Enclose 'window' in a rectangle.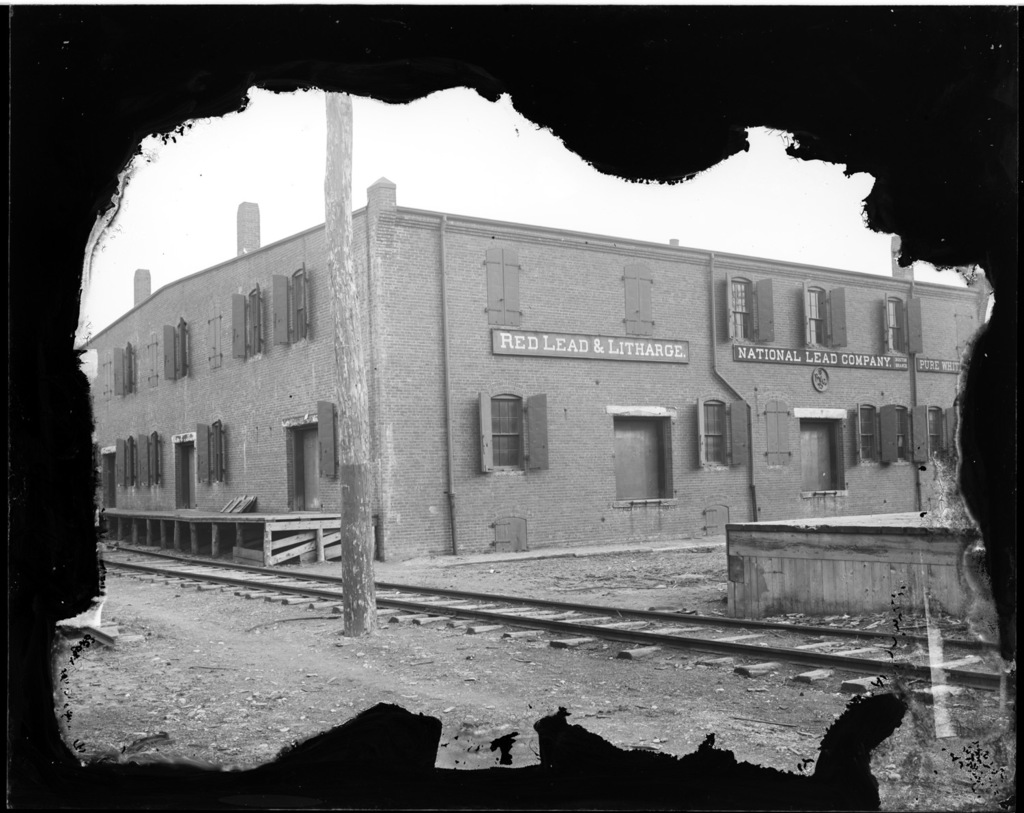
(x1=901, y1=400, x2=947, y2=462).
